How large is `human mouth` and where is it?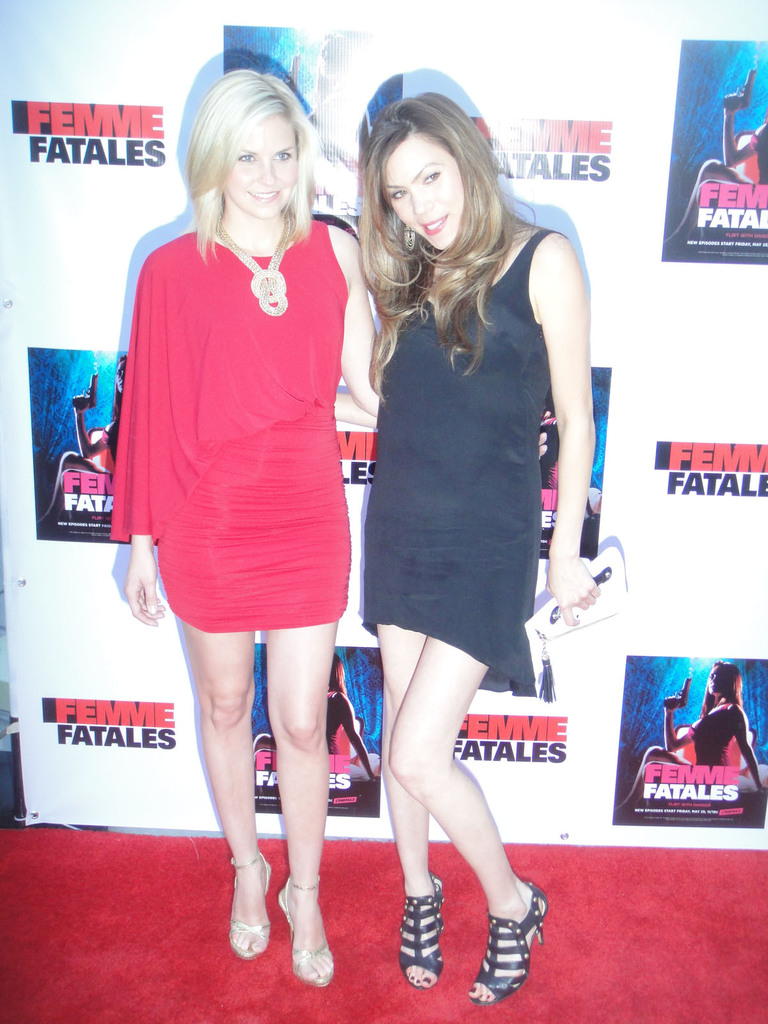
Bounding box: detection(257, 200, 267, 202).
